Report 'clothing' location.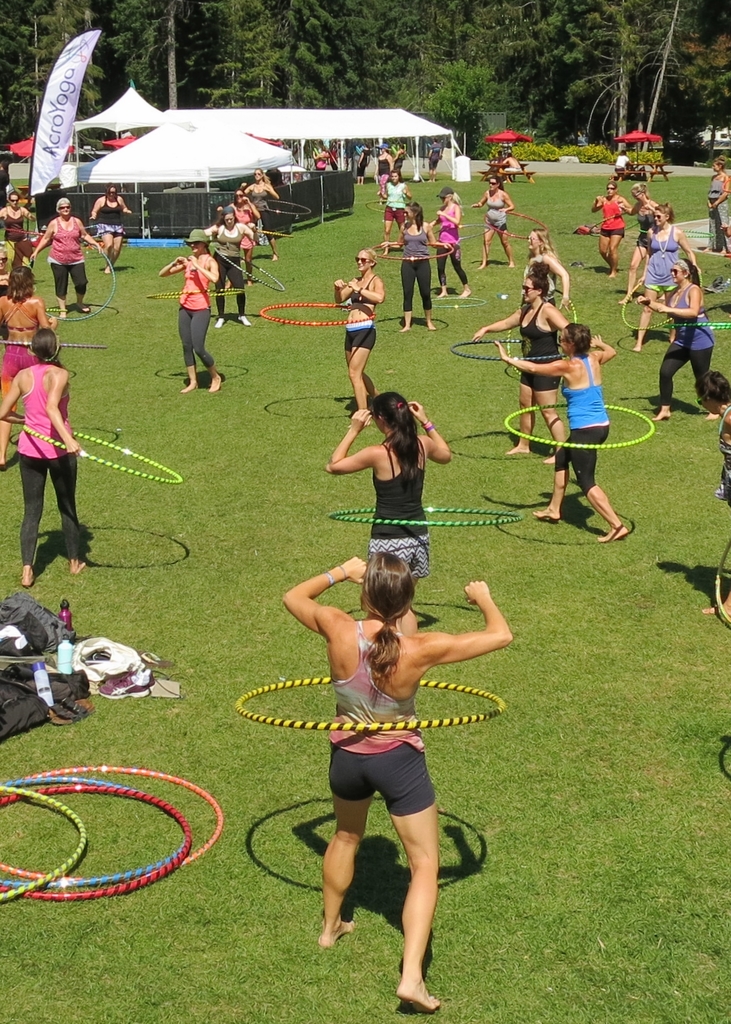
Report: l=534, t=250, r=551, b=304.
